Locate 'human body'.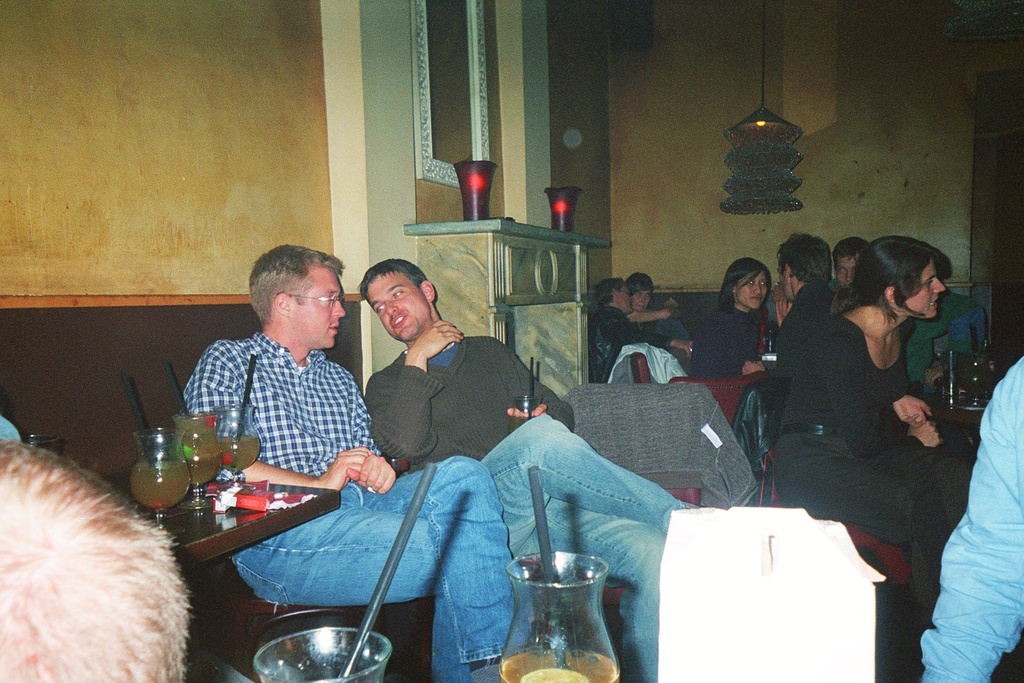
Bounding box: 779, 305, 972, 624.
